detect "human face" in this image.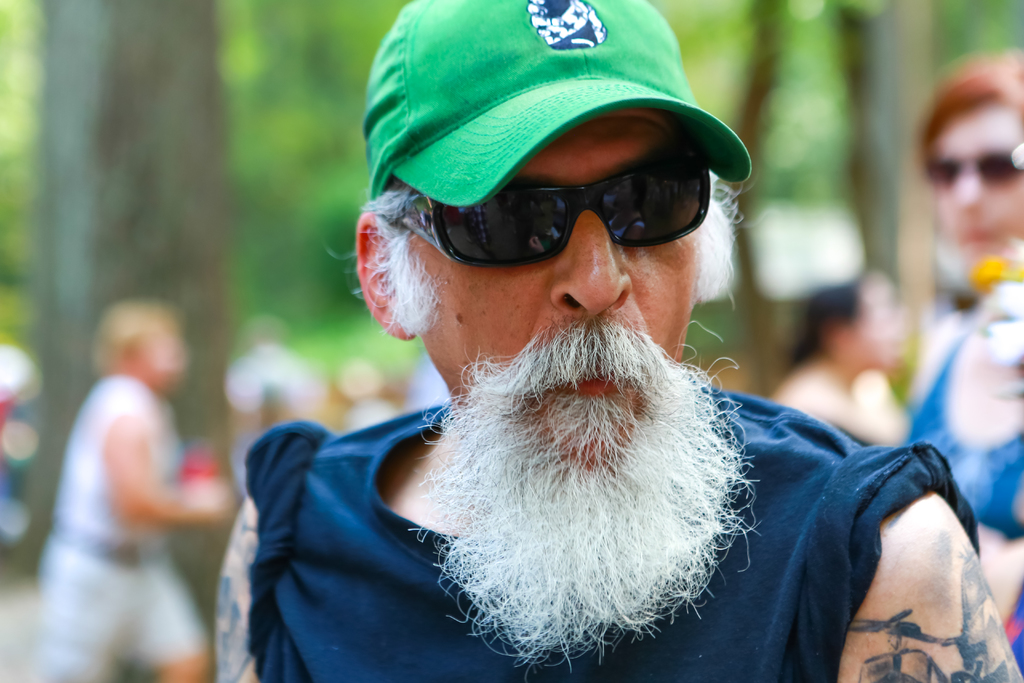
Detection: pyautogui.locateOnScreen(932, 108, 1023, 264).
